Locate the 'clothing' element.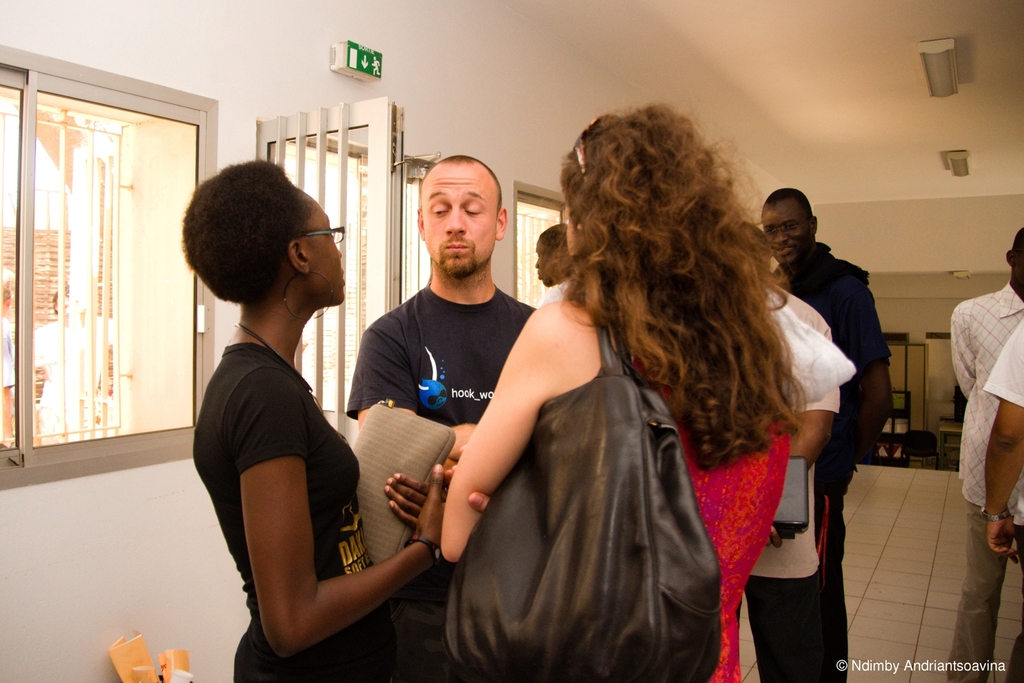
Element bbox: <region>348, 285, 540, 682</region>.
